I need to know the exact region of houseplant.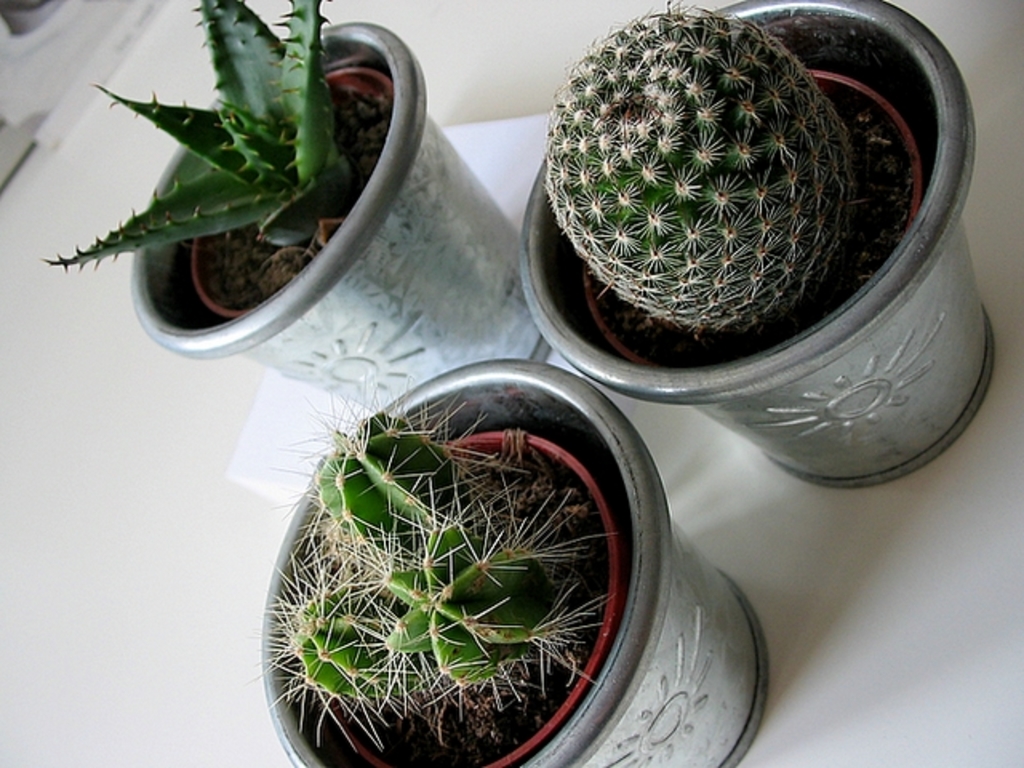
Region: 43, 0, 554, 426.
